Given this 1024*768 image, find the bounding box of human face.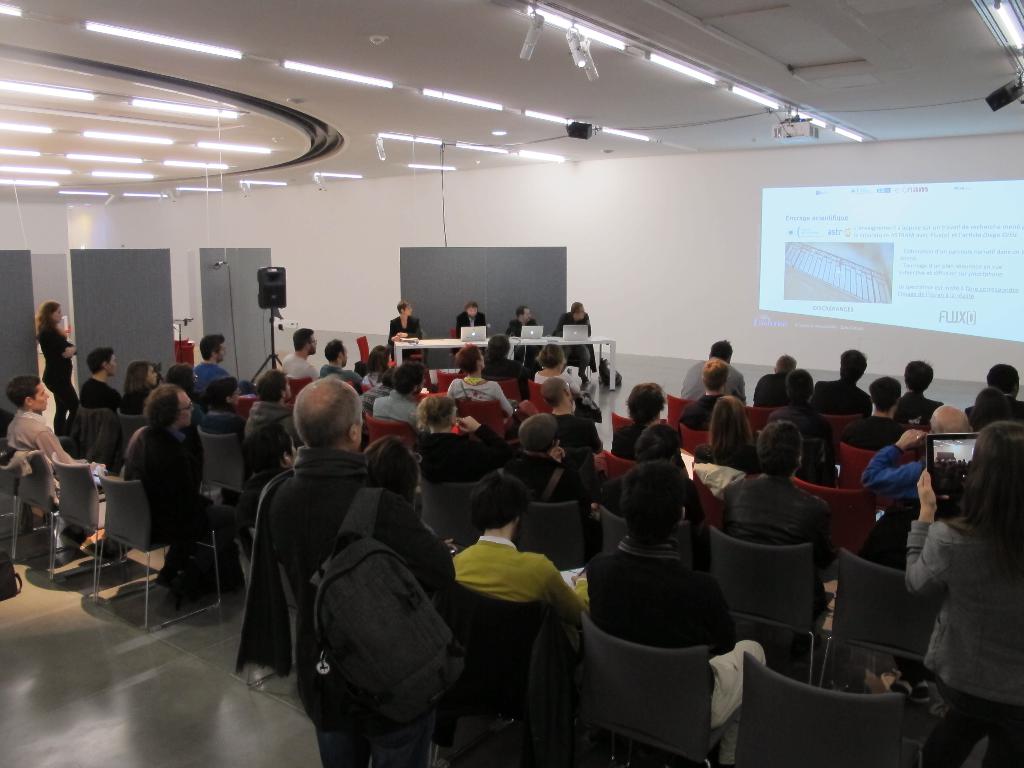
<region>108, 353, 116, 379</region>.
